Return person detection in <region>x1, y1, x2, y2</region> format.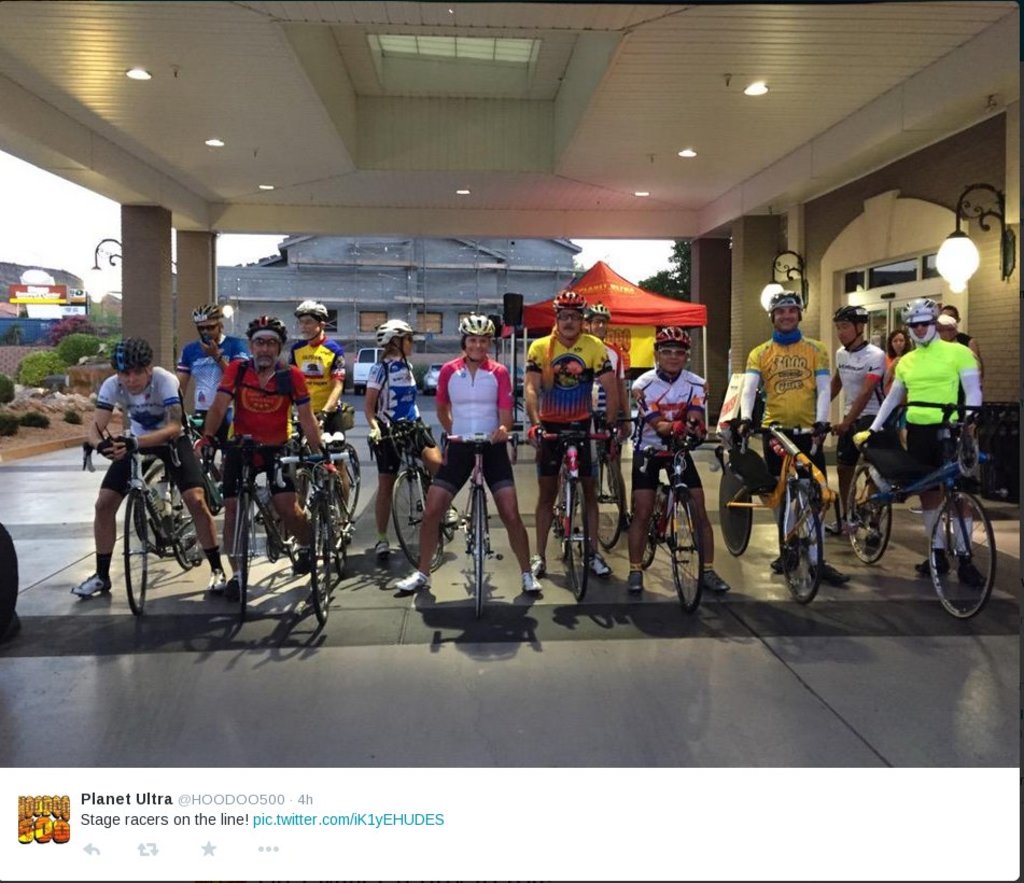
<region>586, 303, 627, 487</region>.
